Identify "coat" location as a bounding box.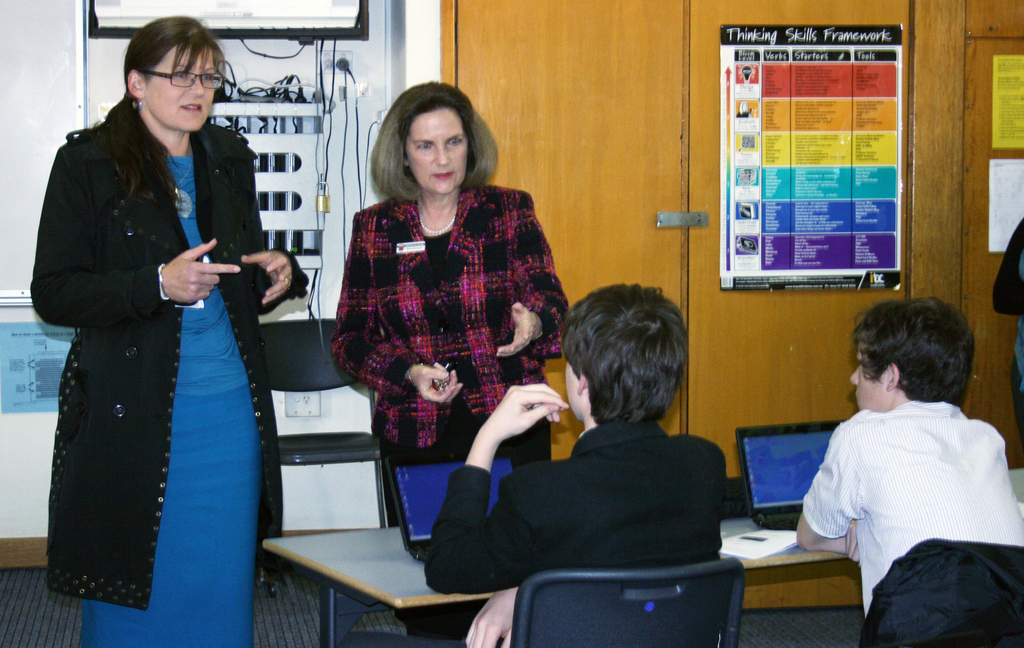
(425,424,726,605).
